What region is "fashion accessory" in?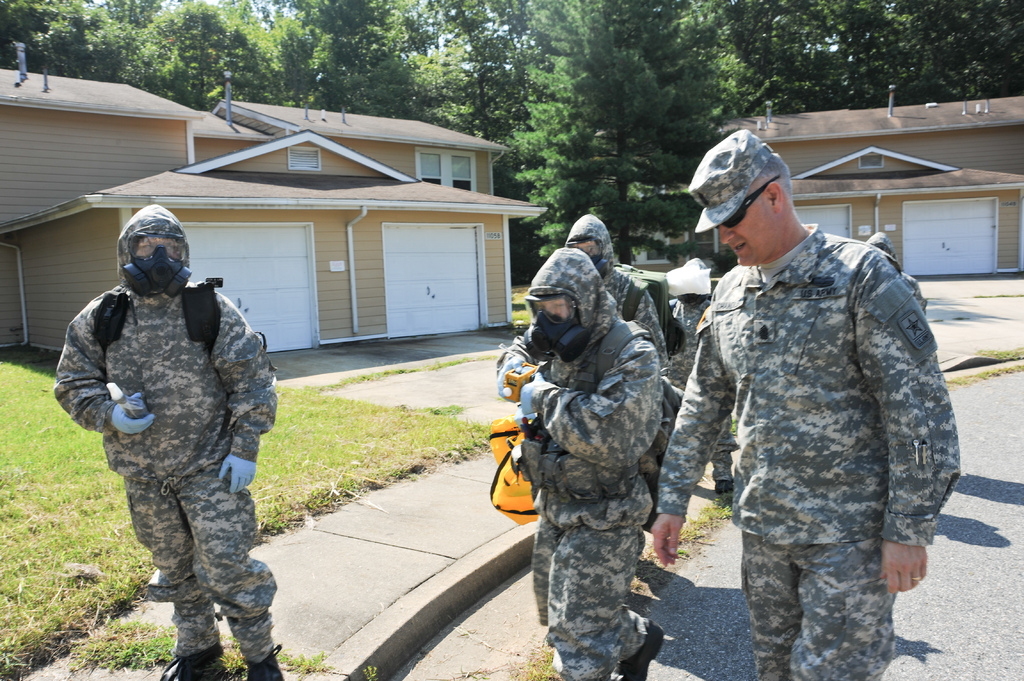
detection(163, 636, 228, 680).
